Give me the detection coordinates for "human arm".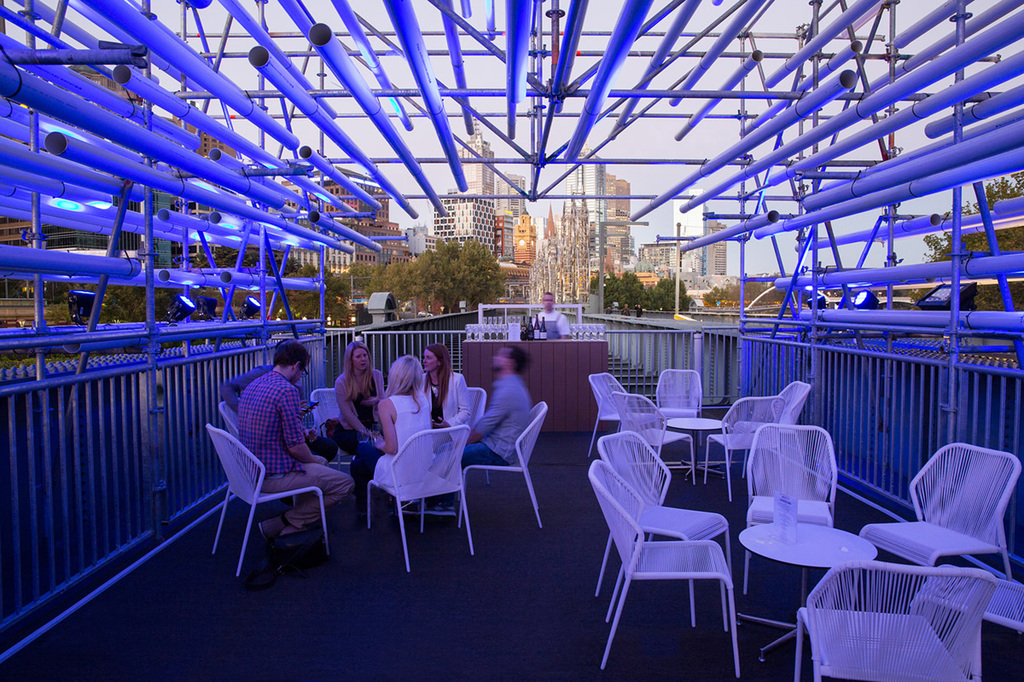
(448,372,476,429).
